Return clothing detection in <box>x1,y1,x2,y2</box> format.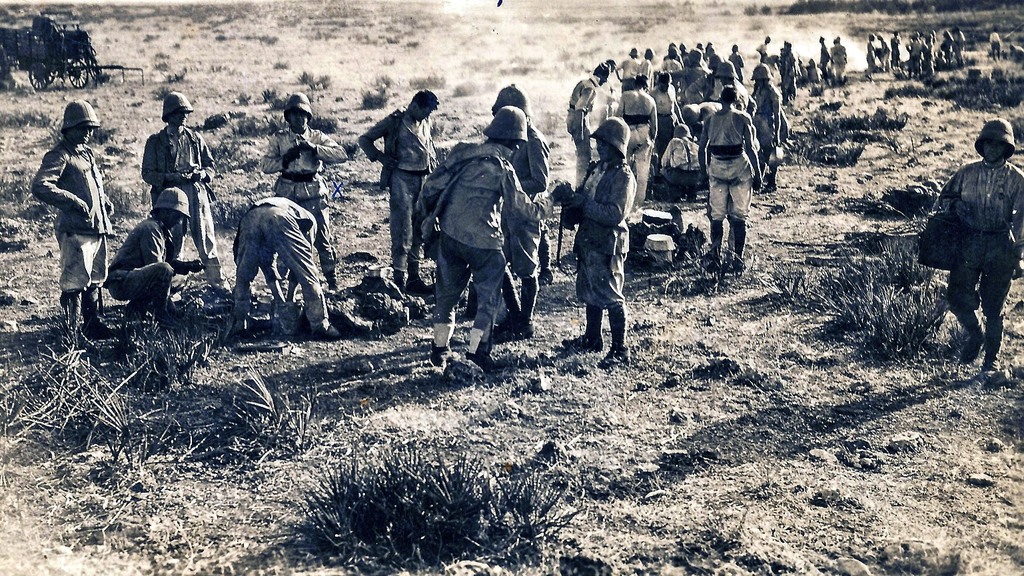
<box>704,108,750,223</box>.
